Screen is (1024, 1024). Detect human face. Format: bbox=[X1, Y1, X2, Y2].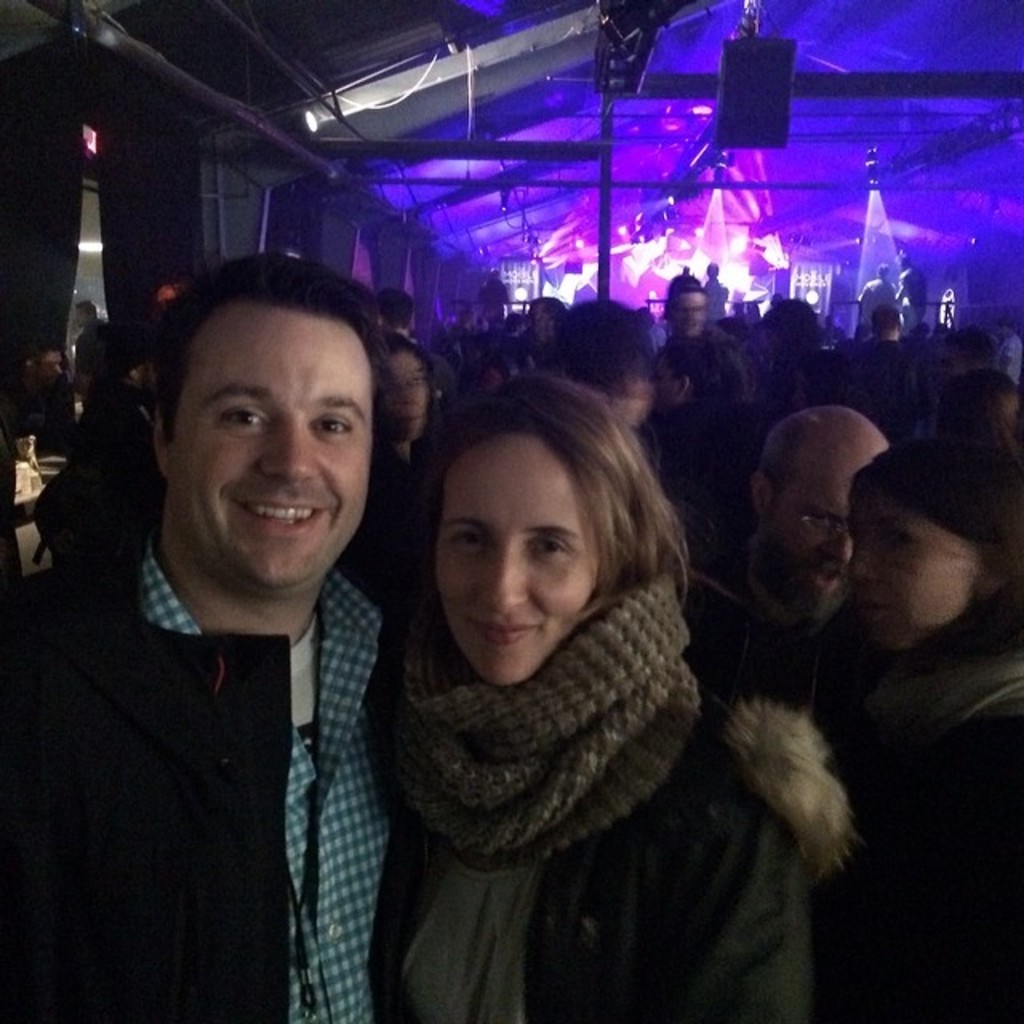
bbox=[430, 432, 603, 683].
